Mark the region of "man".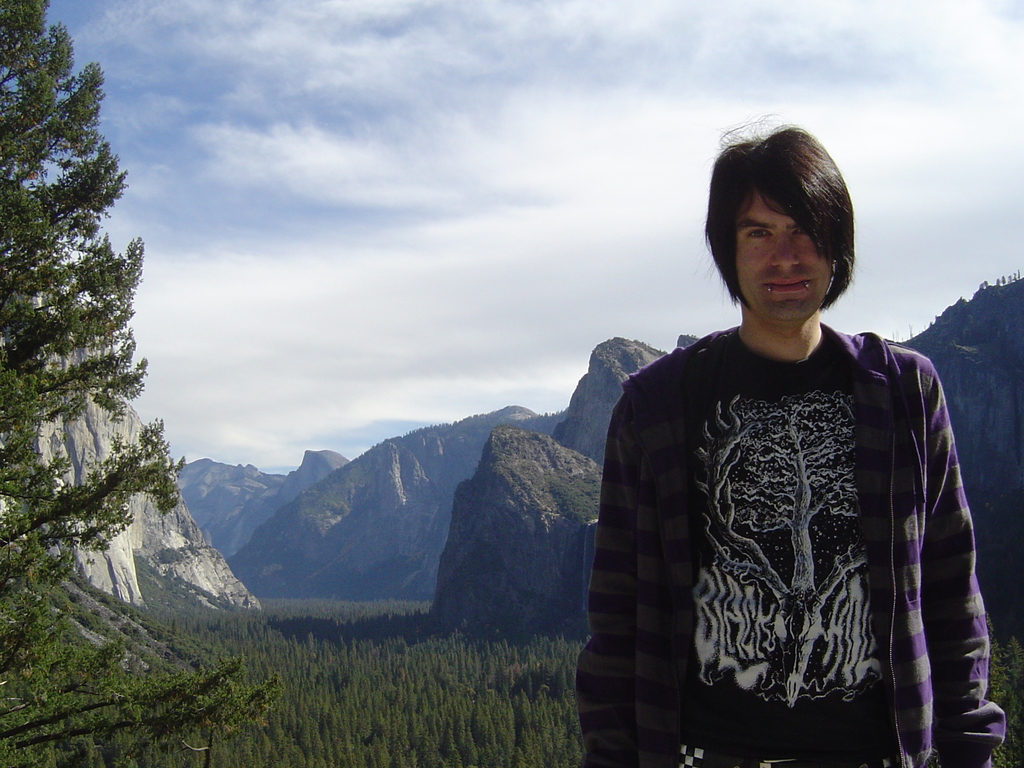
Region: region(572, 111, 1006, 767).
